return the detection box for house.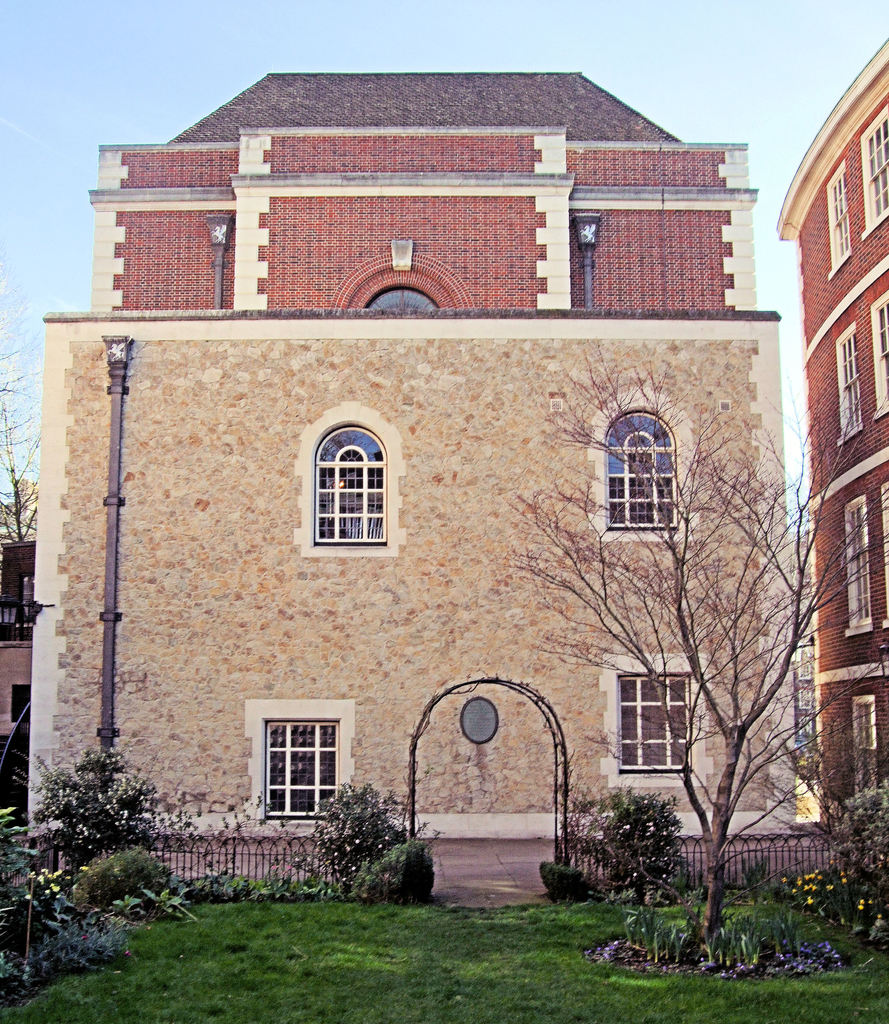
left=33, top=95, right=831, bottom=958.
